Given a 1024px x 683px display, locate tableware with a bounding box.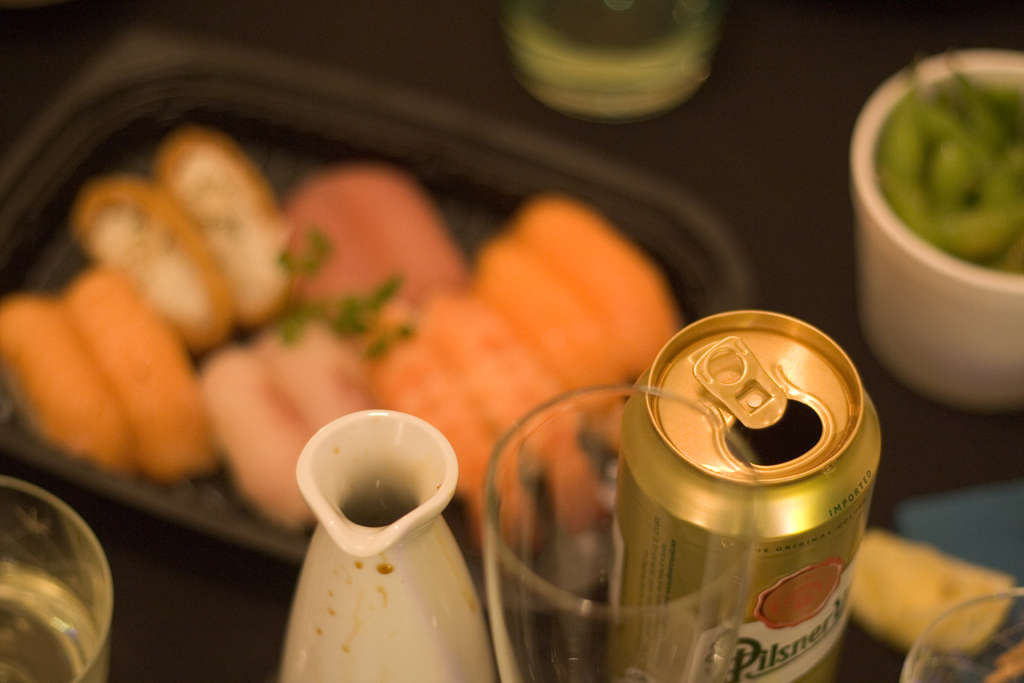
Located: rect(481, 384, 764, 682).
